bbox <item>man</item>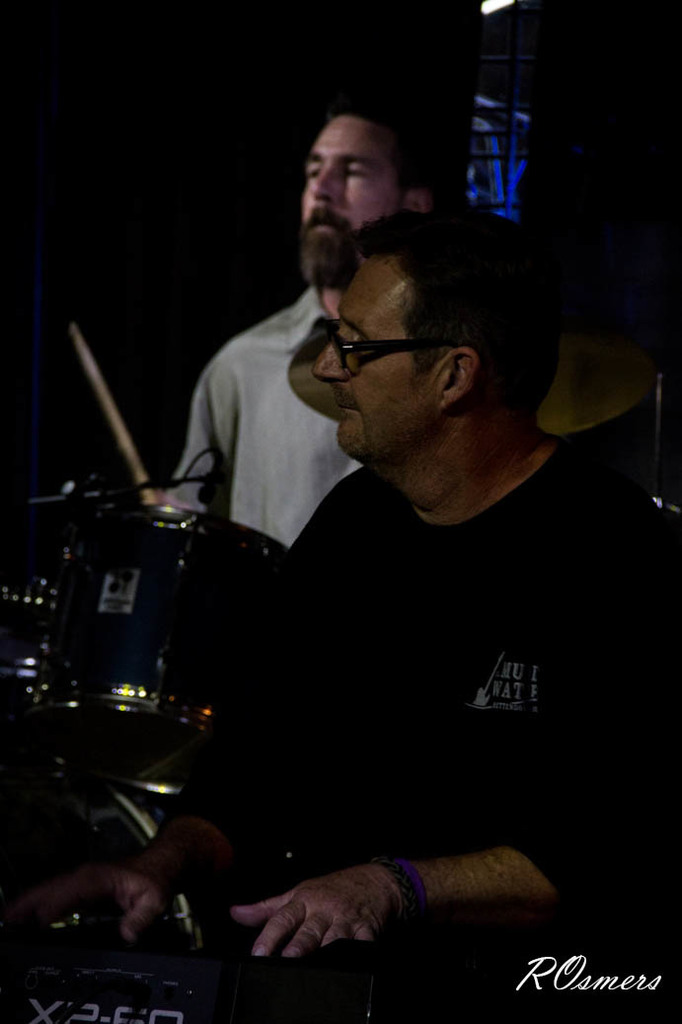
[x1=156, y1=84, x2=428, y2=546]
